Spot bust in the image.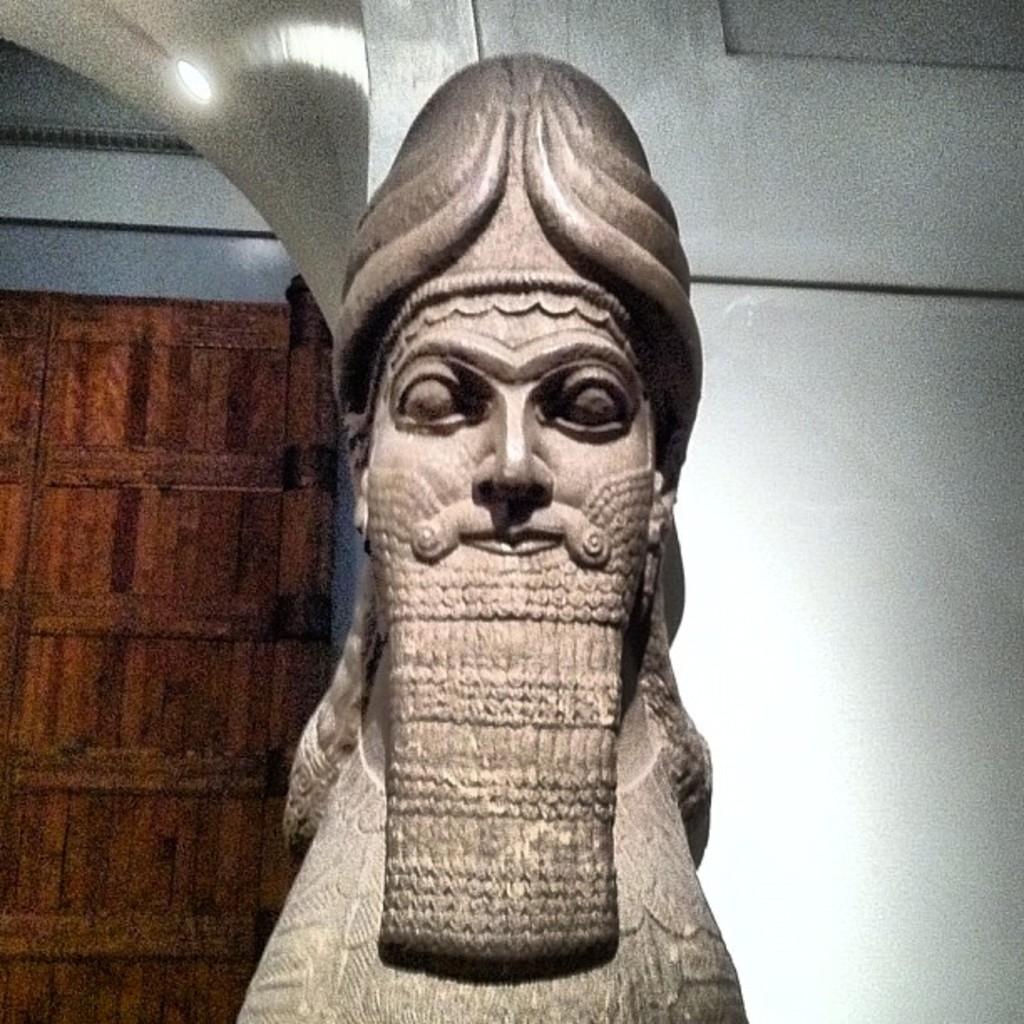
bust found at 223,52,750,1022.
